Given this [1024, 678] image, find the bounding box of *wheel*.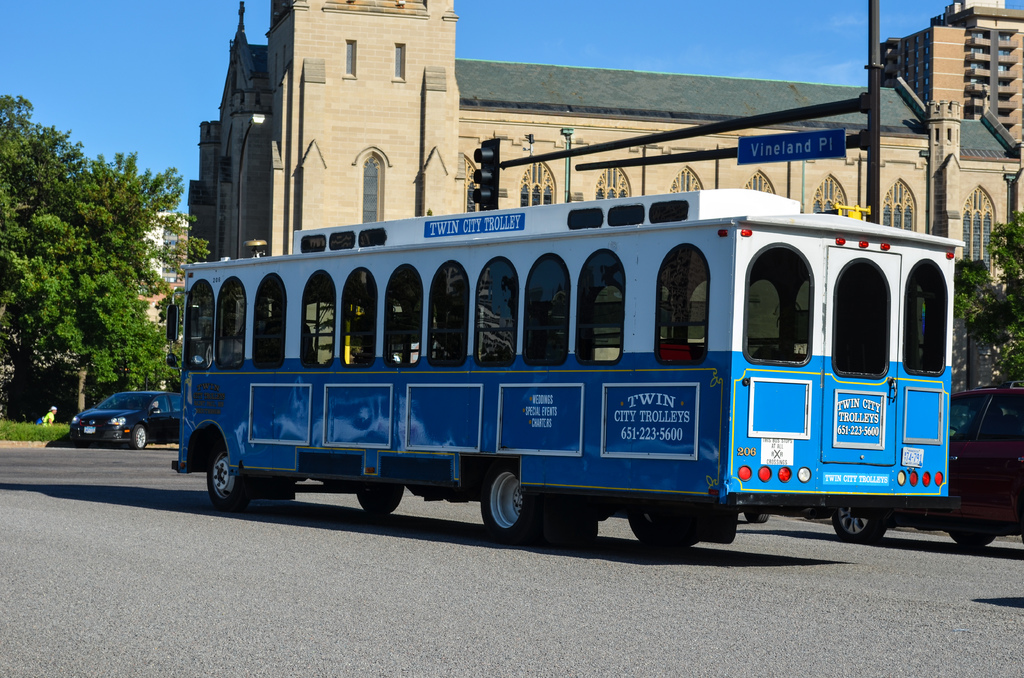
select_region(833, 504, 890, 545).
